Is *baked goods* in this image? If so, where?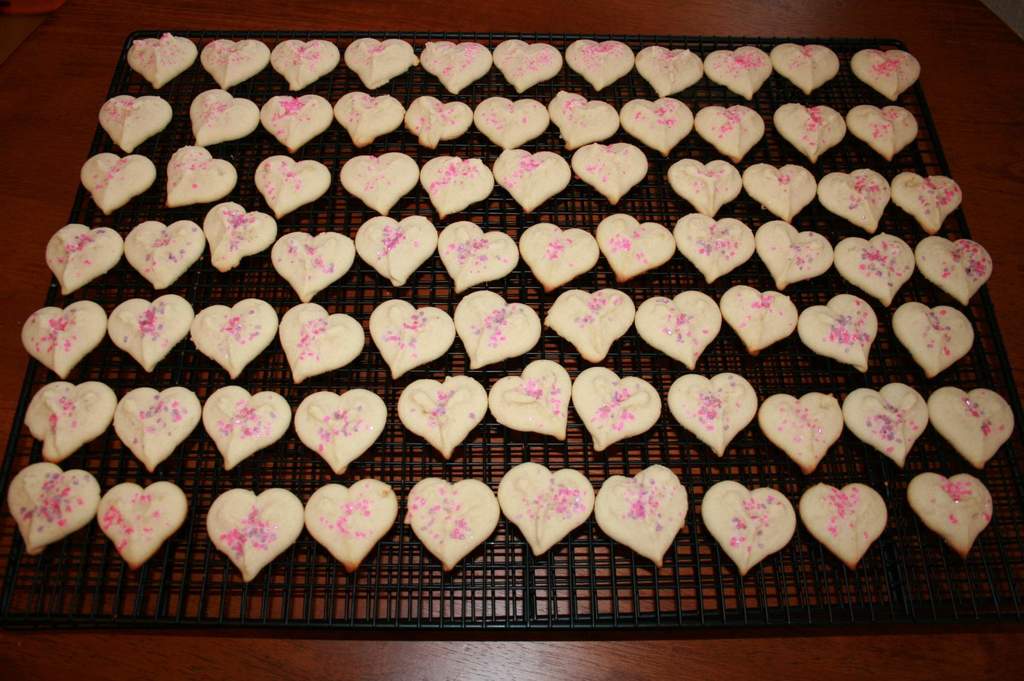
Yes, at crop(398, 373, 488, 463).
